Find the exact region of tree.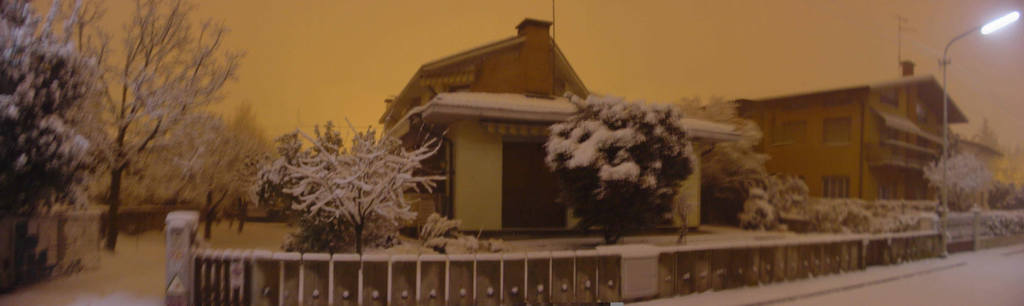
Exact region: (968,111,997,205).
